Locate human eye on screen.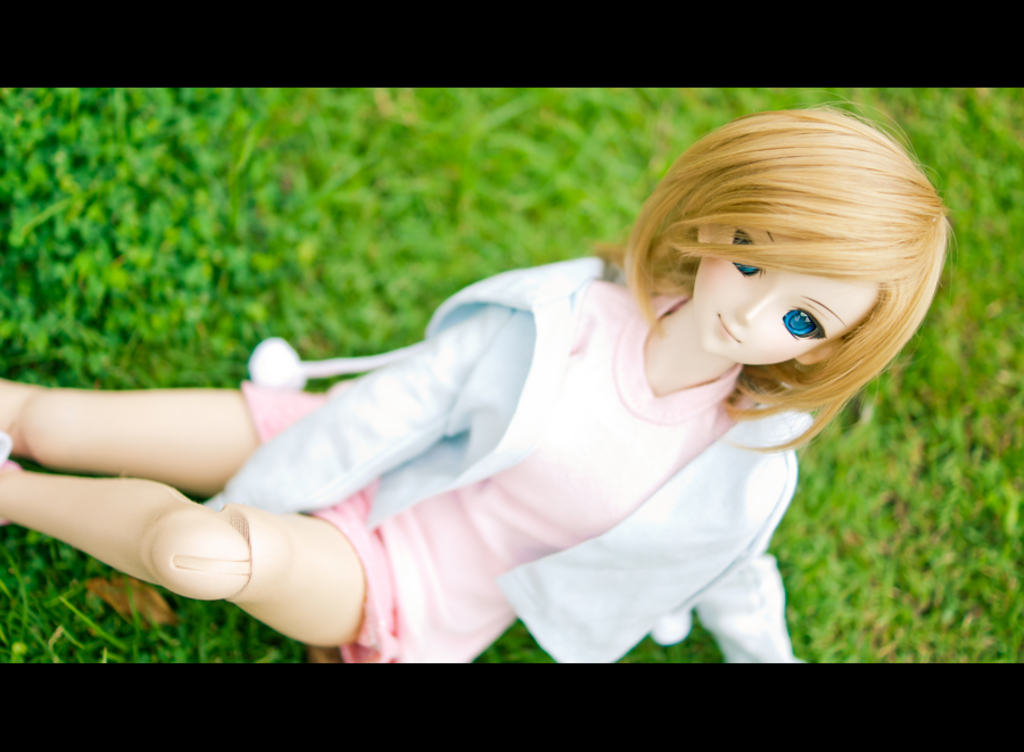
On screen at (left=781, top=306, right=820, bottom=340).
